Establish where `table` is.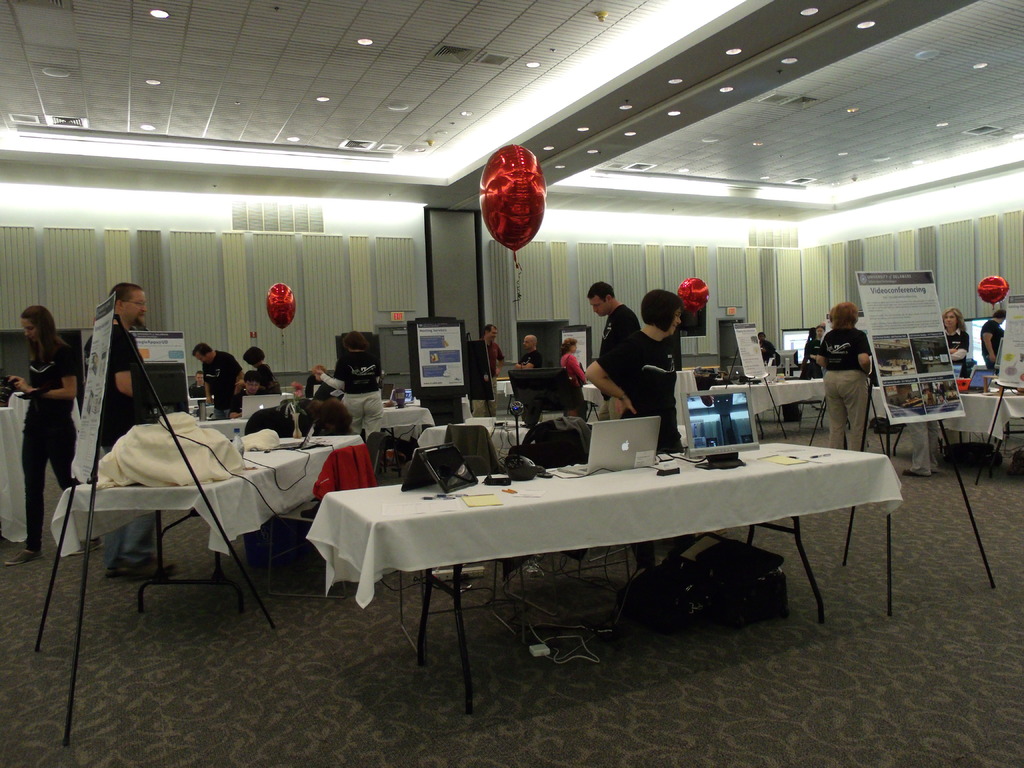
Established at detection(197, 415, 250, 444).
